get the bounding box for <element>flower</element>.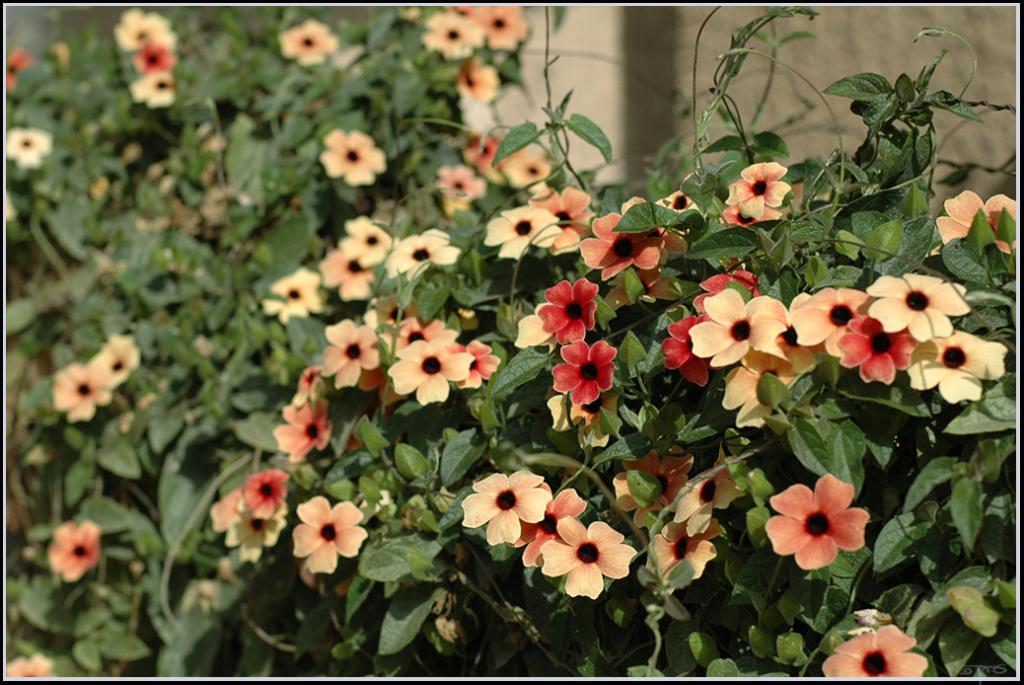
(453,57,503,100).
